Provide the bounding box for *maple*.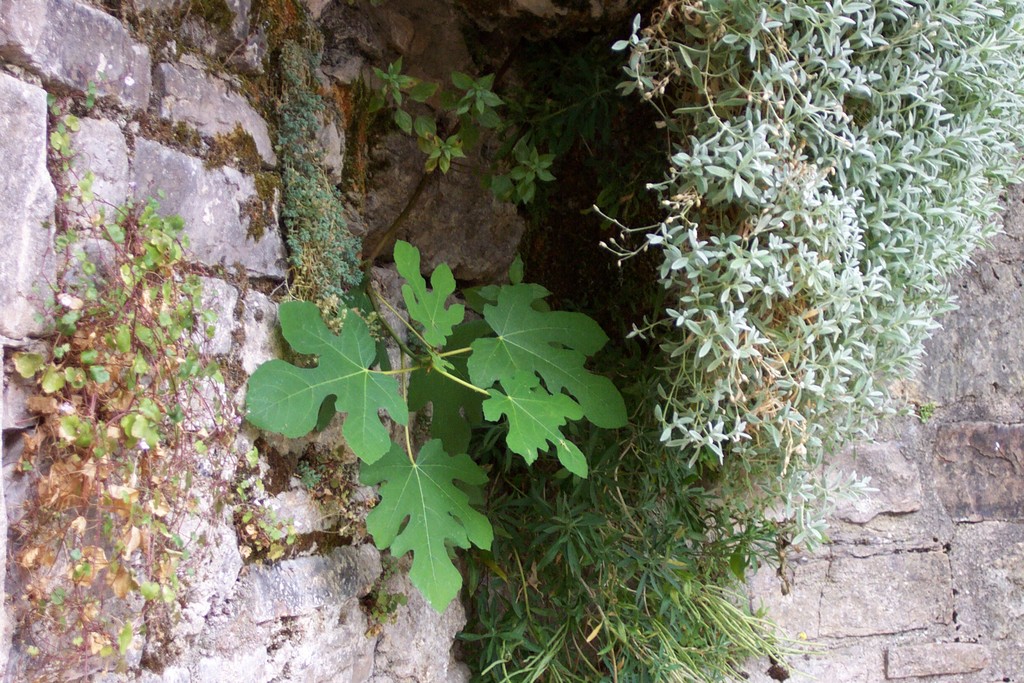
{"x1": 431, "y1": 363, "x2": 591, "y2": 482}.
